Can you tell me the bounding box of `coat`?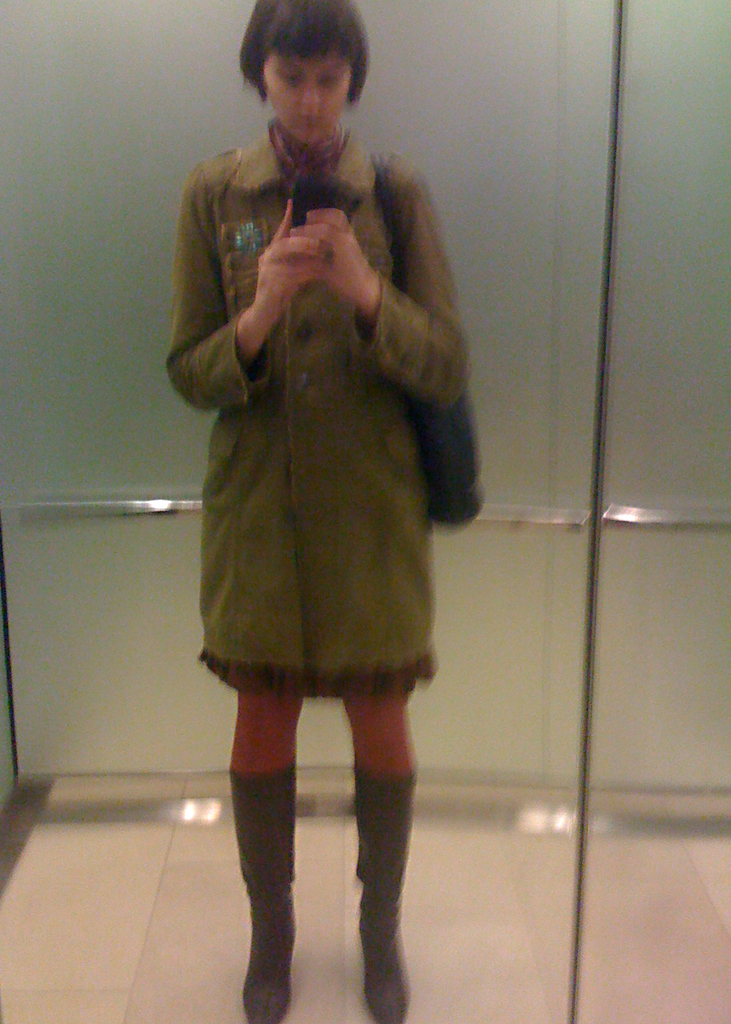
[x1=173, y1=90, x2=470, y2=701].
